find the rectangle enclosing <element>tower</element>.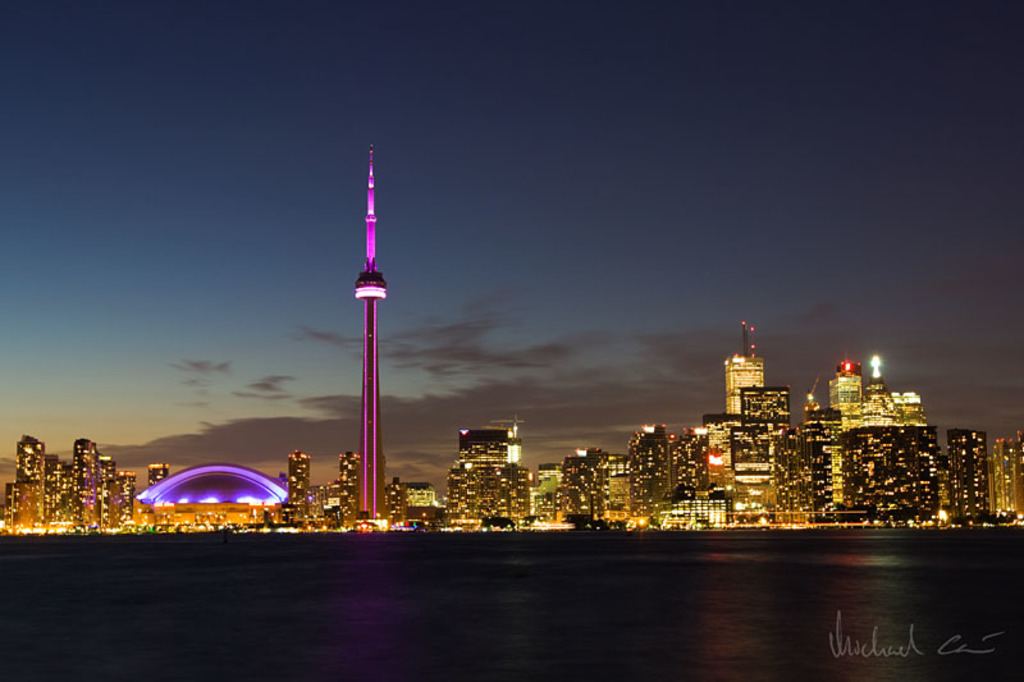
box(803, 403, 846, 531).
